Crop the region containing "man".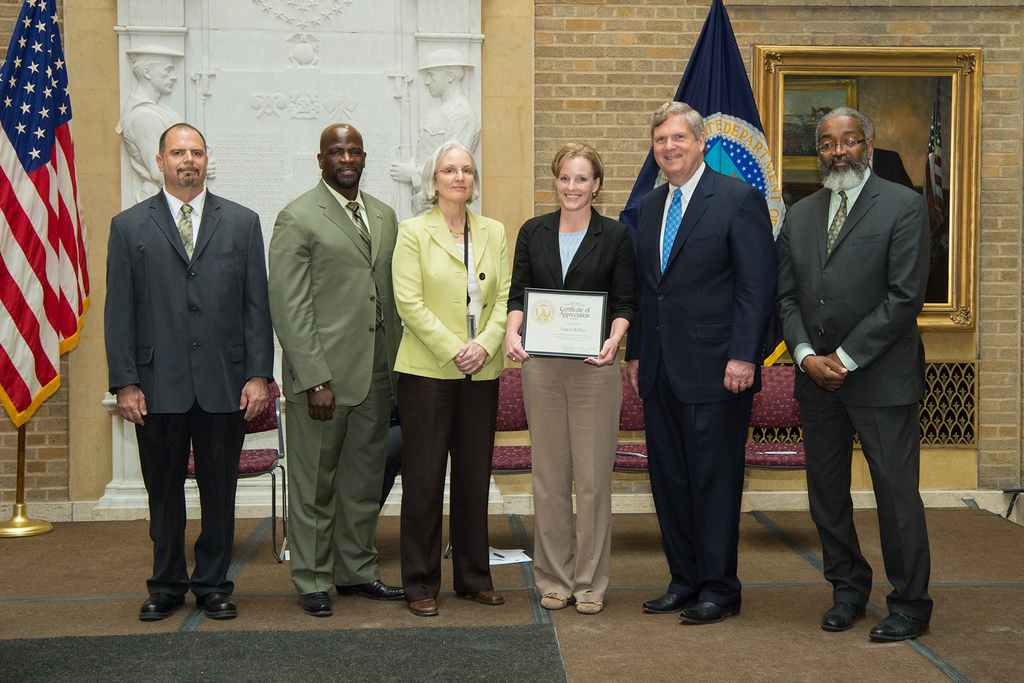
Crop region: crop(119, 42, 227, 213).
